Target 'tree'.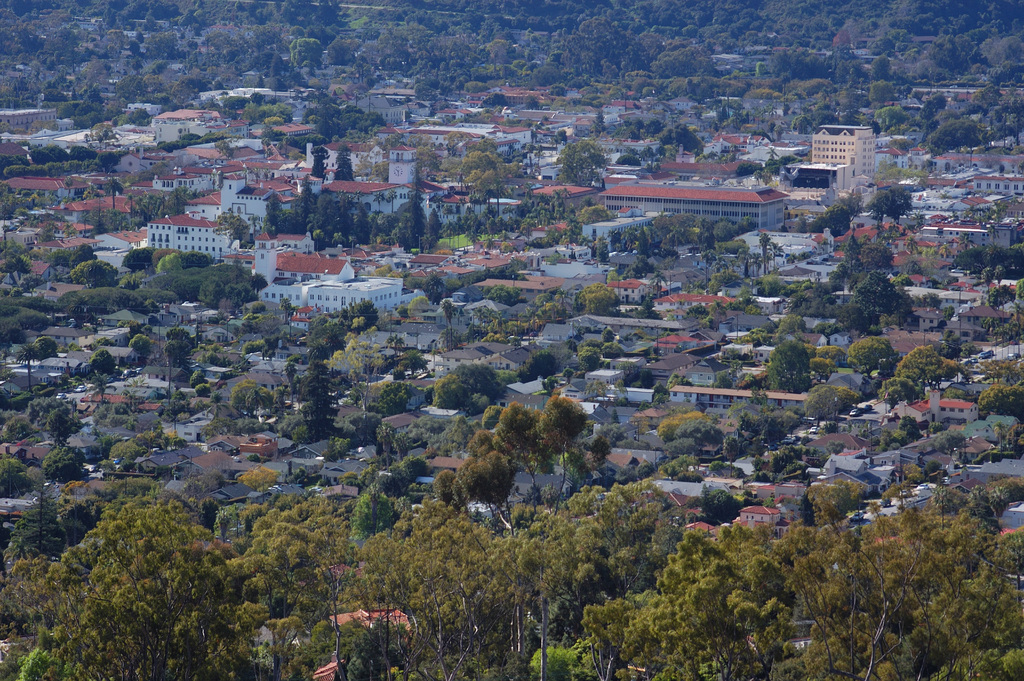
Target region: locate(925, 112, 1002, 159).
